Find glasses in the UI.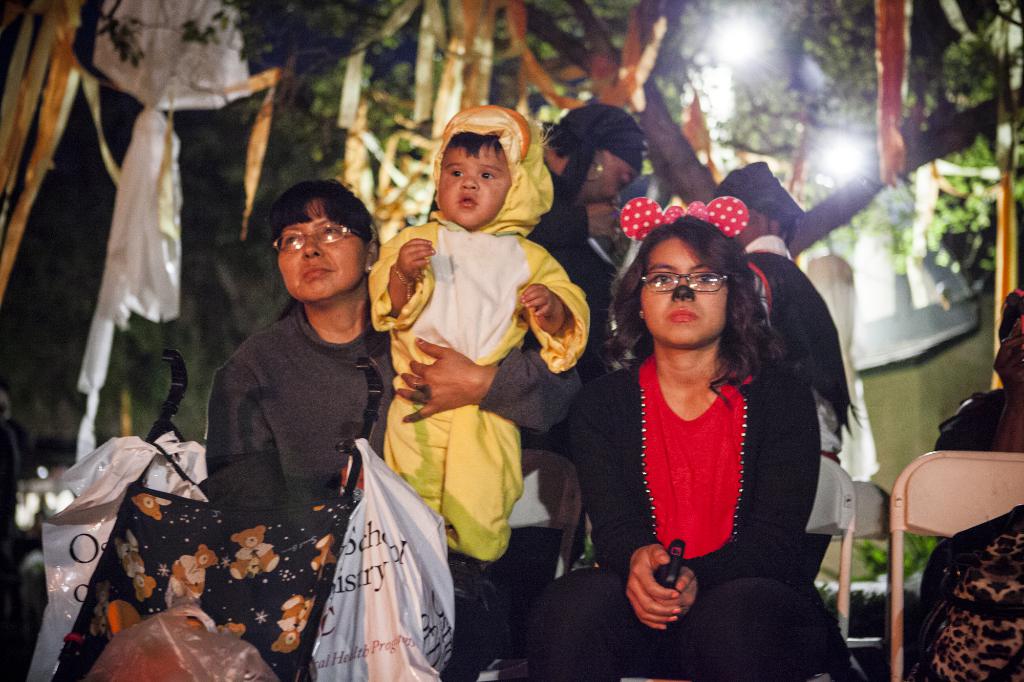
UI element at [634, 265, 734, 294].
